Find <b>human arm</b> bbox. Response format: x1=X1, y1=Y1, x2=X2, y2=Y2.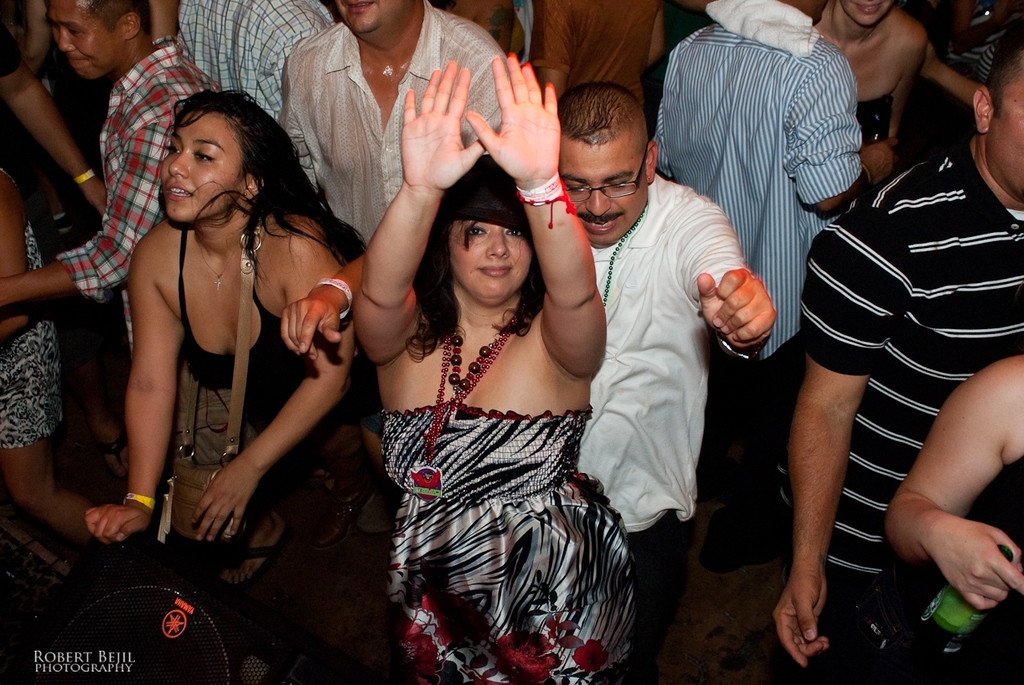
x1=883, y1=356, x2=1023, y2=610.
